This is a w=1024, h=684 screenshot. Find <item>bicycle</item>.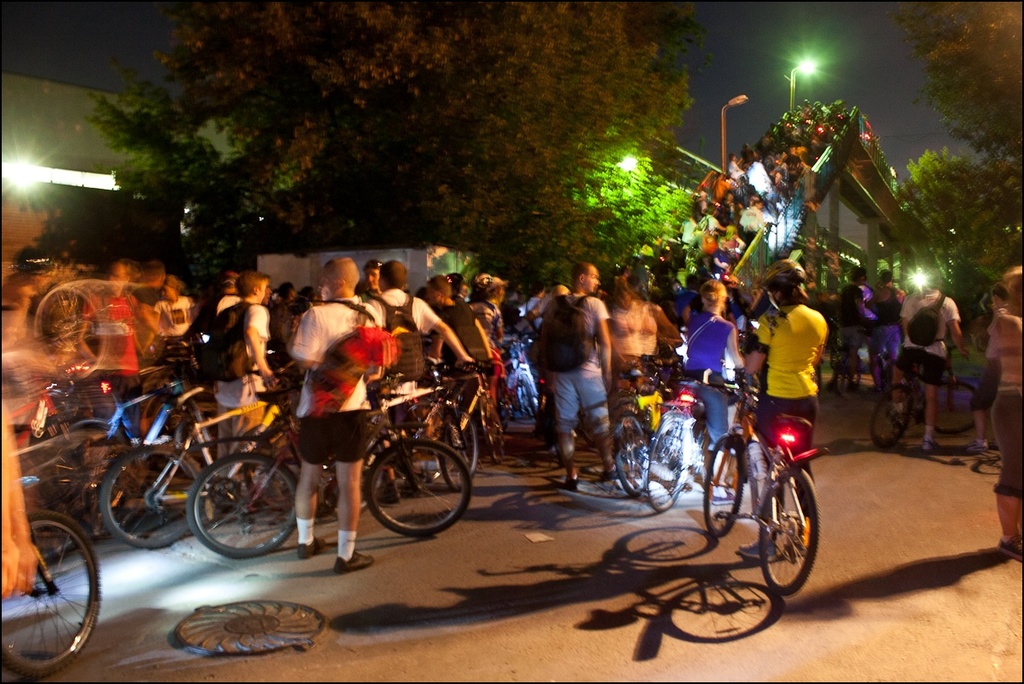
Bounding box: box=[104, 379, 340, 550].
